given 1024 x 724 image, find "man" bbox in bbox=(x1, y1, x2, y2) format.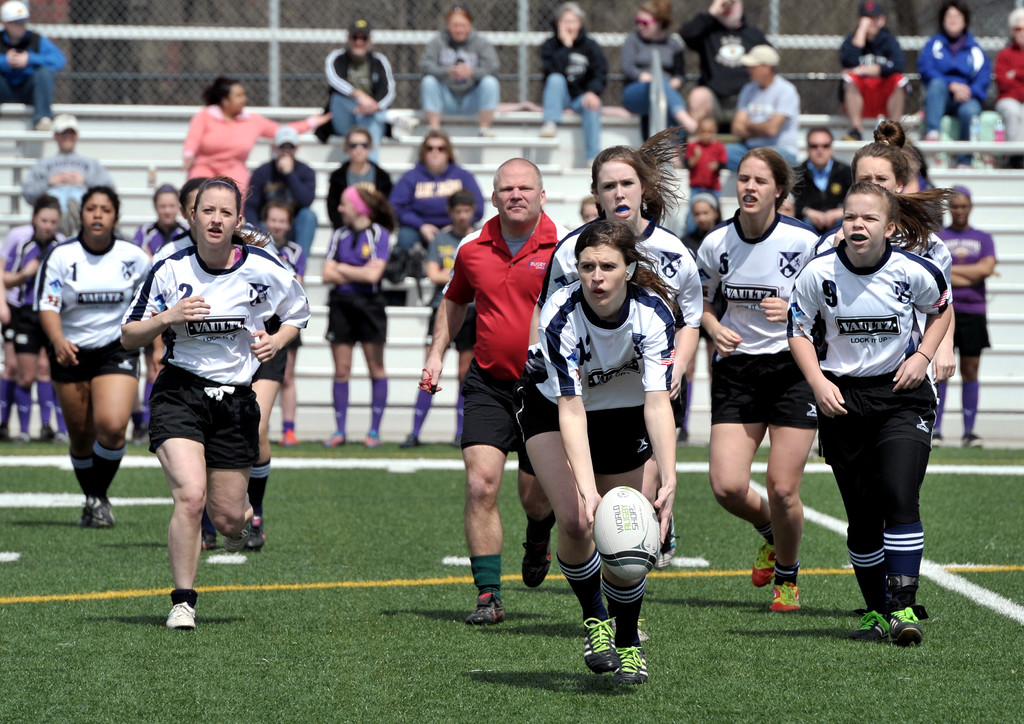
bbox=(321, 22, 393, 163).
